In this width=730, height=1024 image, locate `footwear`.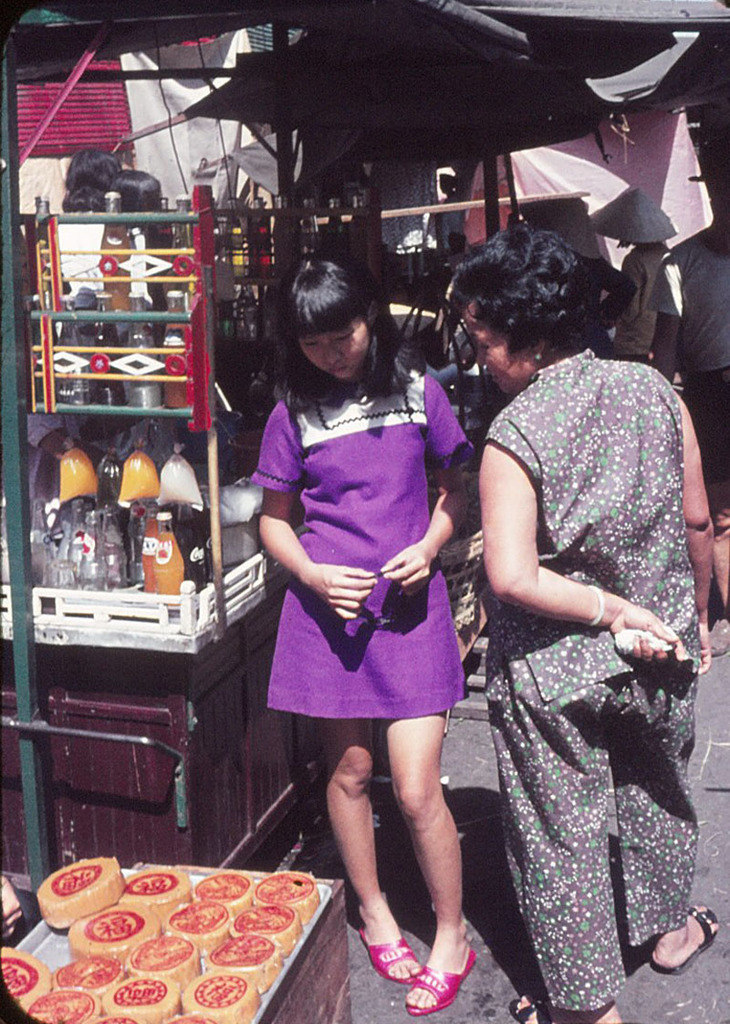
Bounding box: box=[652, 903, 723, 973].
